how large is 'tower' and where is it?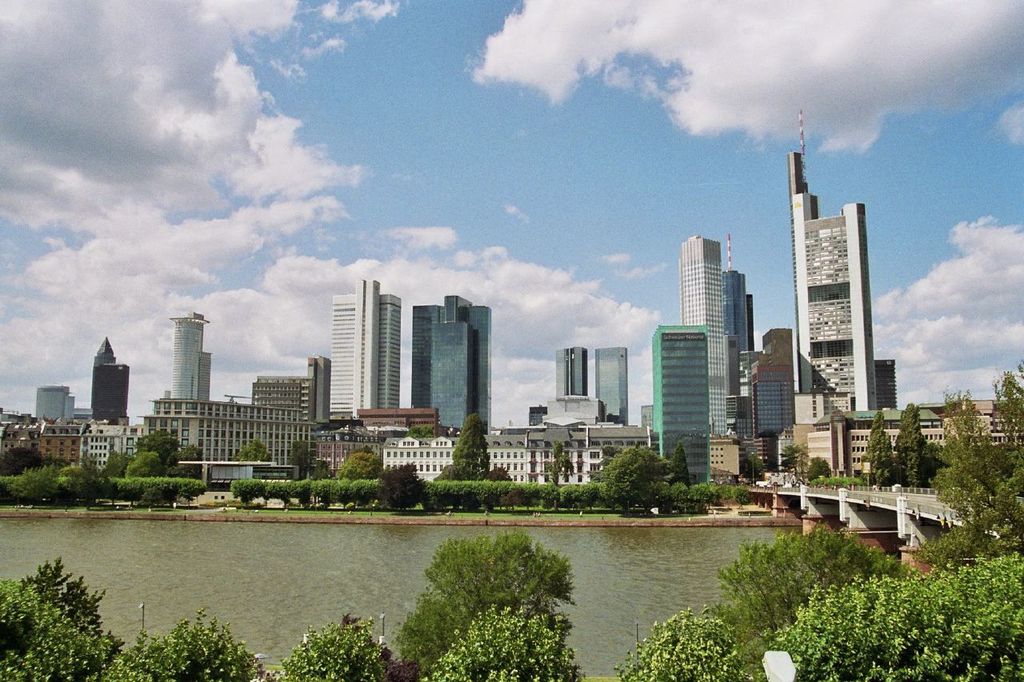
Bounding box: BBox(166, 309, 202, 401).
